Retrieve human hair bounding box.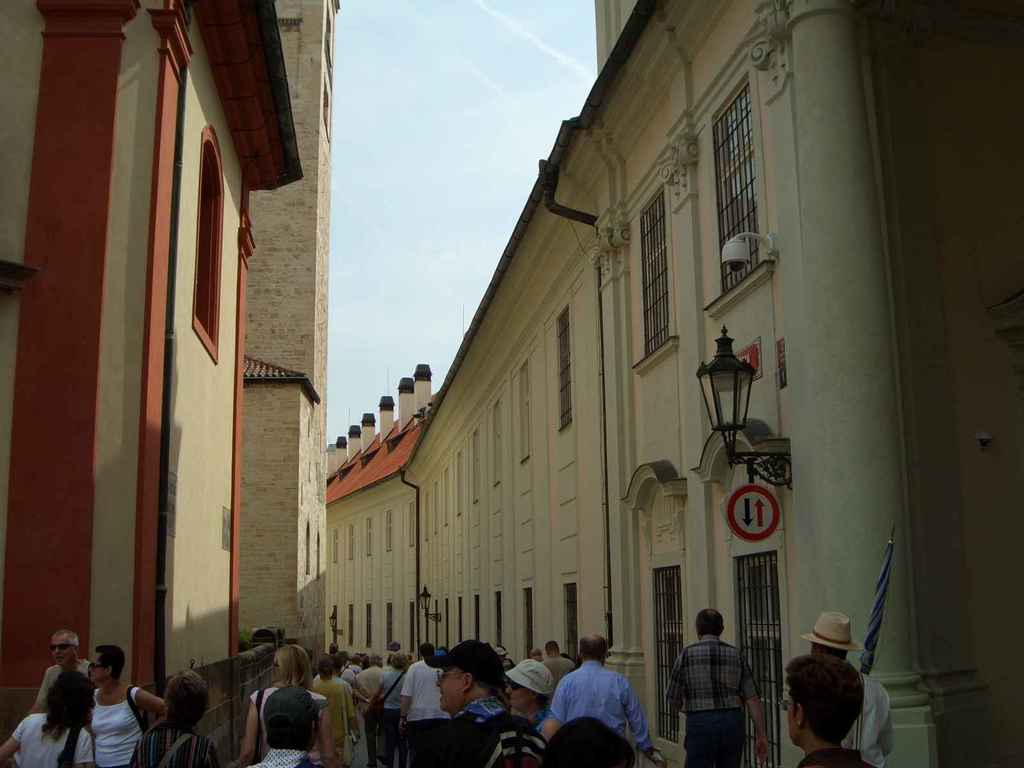
Bounding box: pyautogui.locateOnScreen(353, 654, 365, 662).
